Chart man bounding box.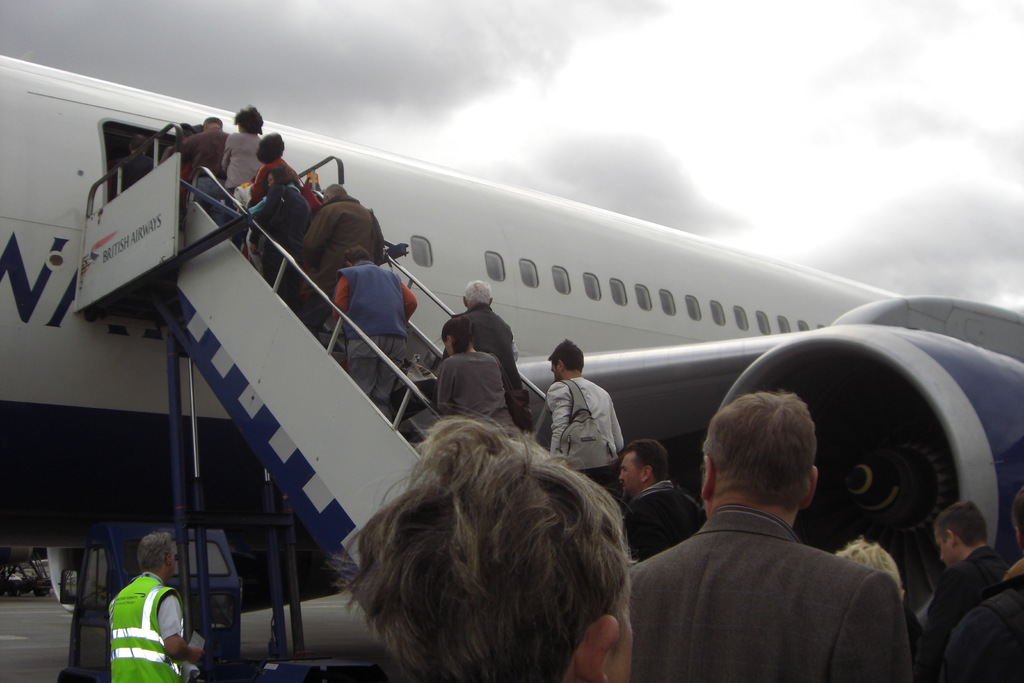
Charted: bbox=[106, 533, 199, 682].
